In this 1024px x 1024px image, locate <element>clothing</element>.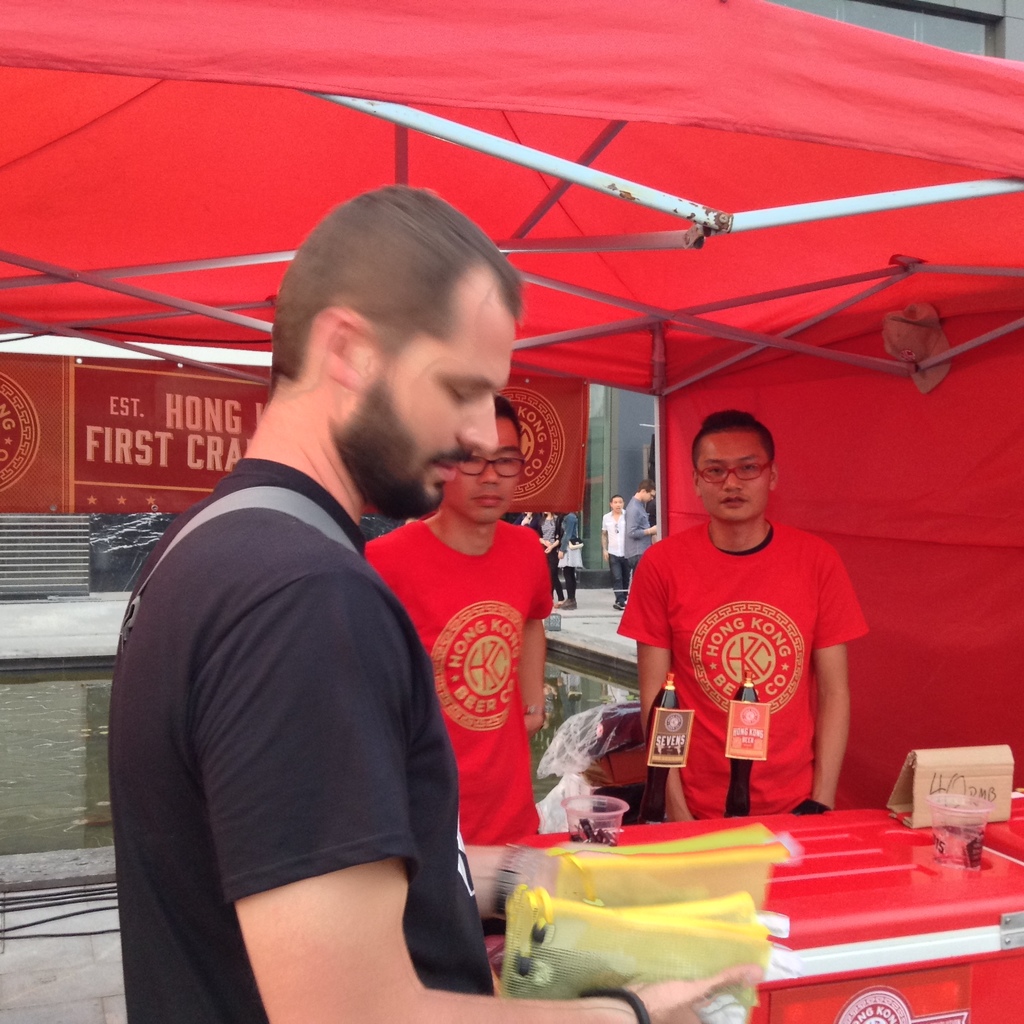
Bounding box: left=513, top=509, right=540, bottom=532.
